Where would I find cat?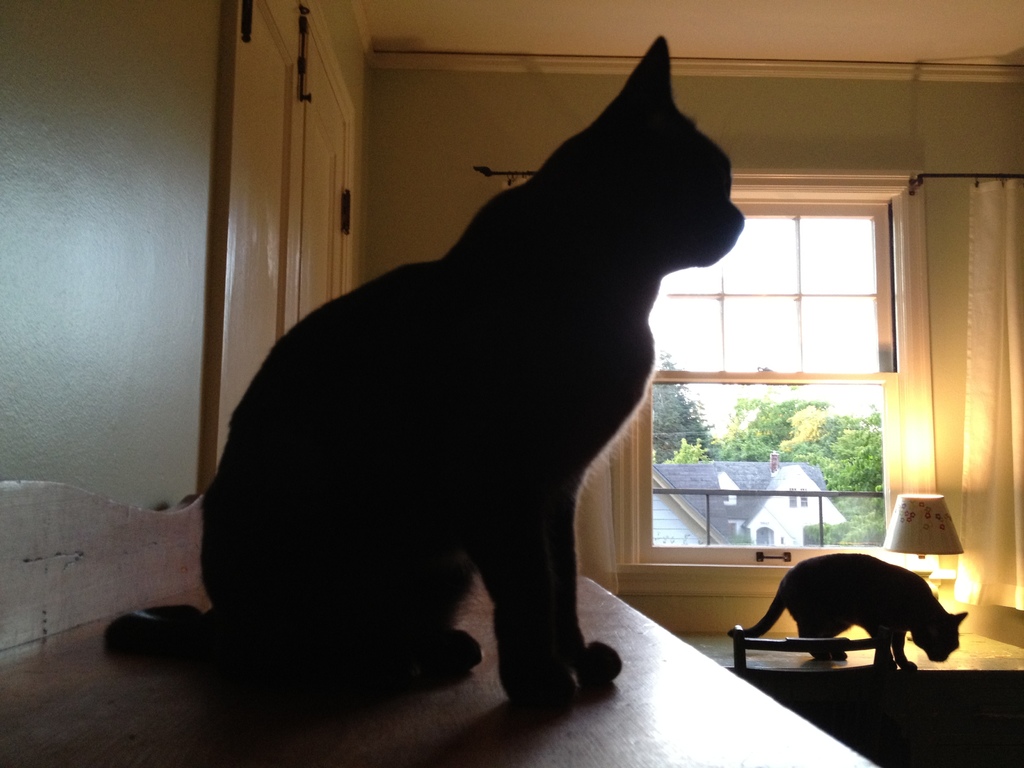
At [x1=193, y1=33, x2=747, y2=717].
